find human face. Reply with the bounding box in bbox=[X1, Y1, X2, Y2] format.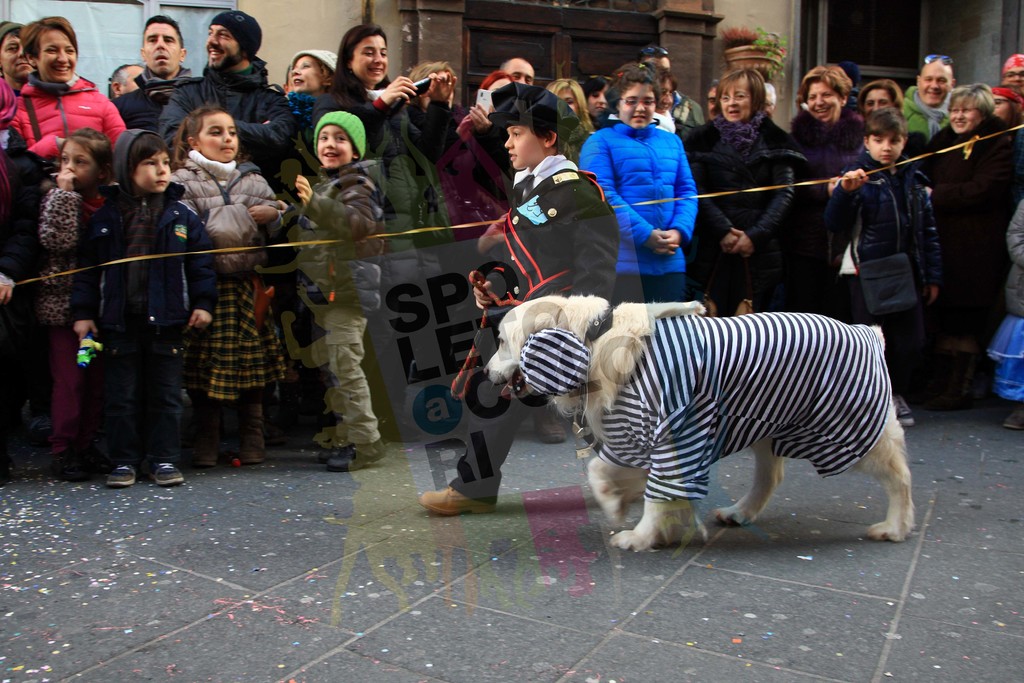
bbox=[708, 88, 717, 121].
